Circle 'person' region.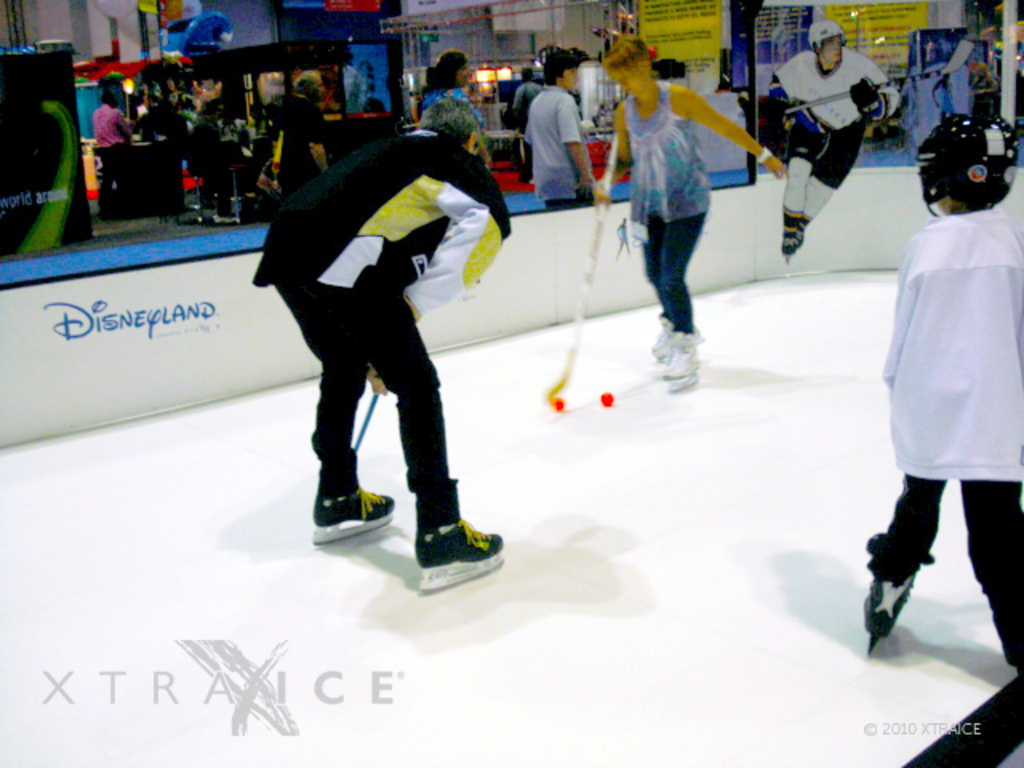
Region: bbox(96, 86, 133, 234).
